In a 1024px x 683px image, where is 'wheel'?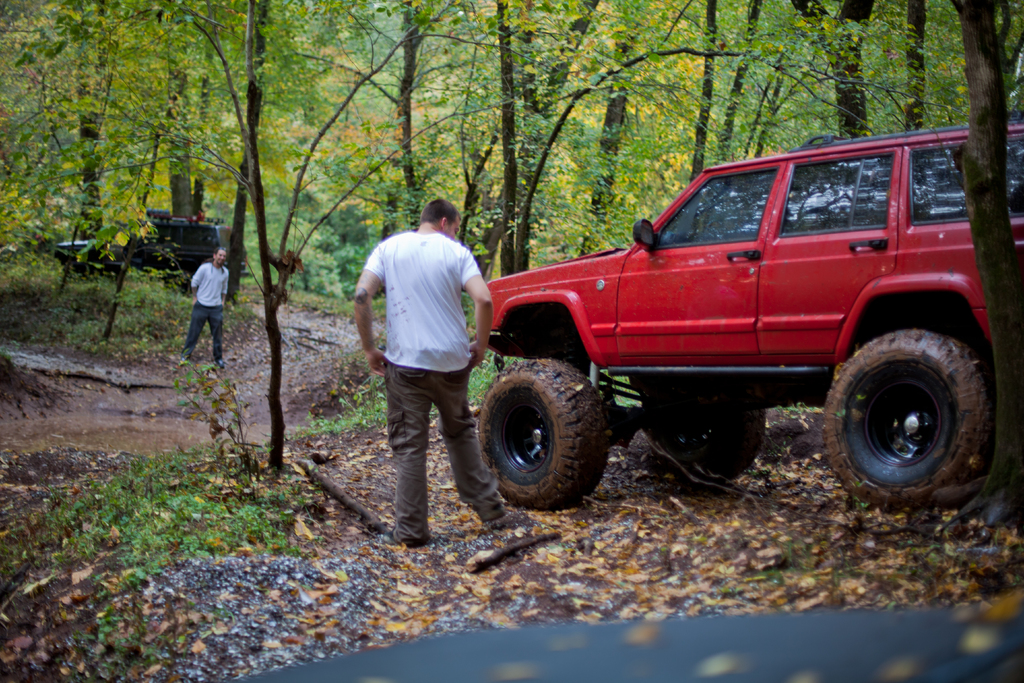
<box>817,324,999,516</box>.
